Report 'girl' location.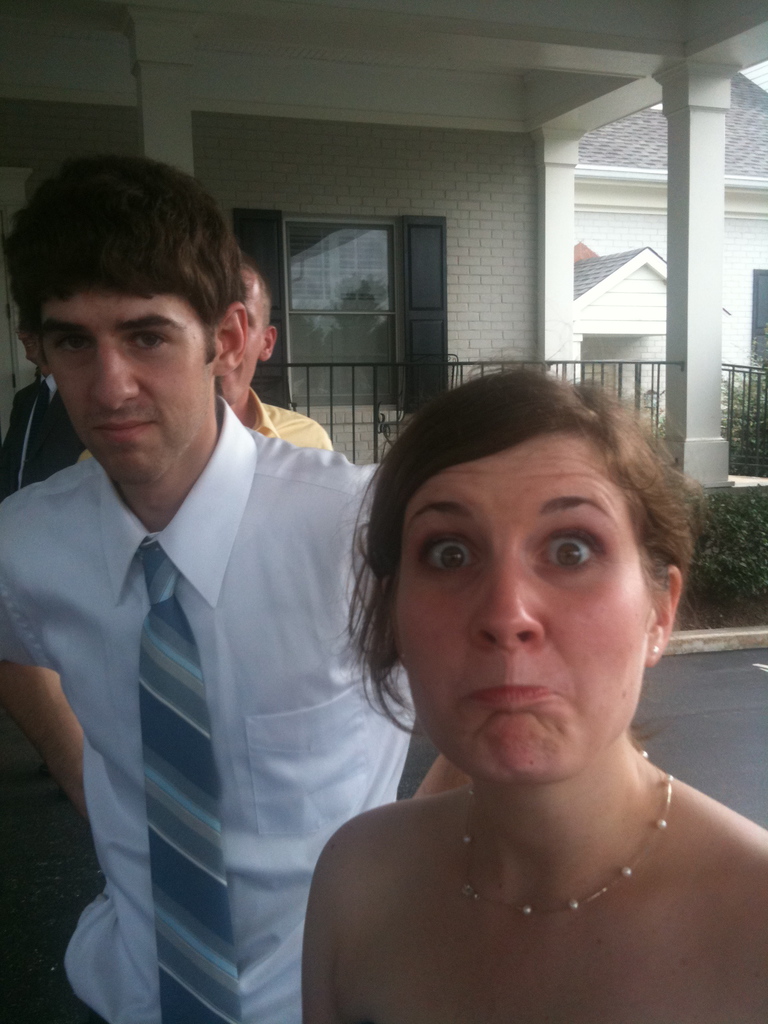
Report: [left=310, top=372, right=767, bottom=1023].
